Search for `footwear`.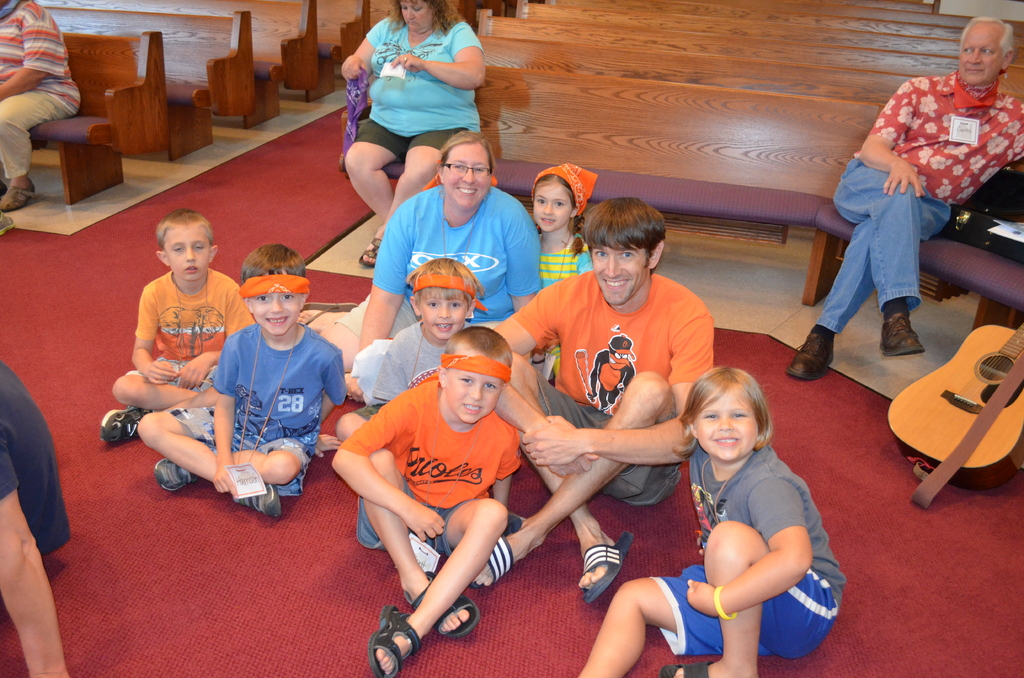
Found at 2:184:42:210.
